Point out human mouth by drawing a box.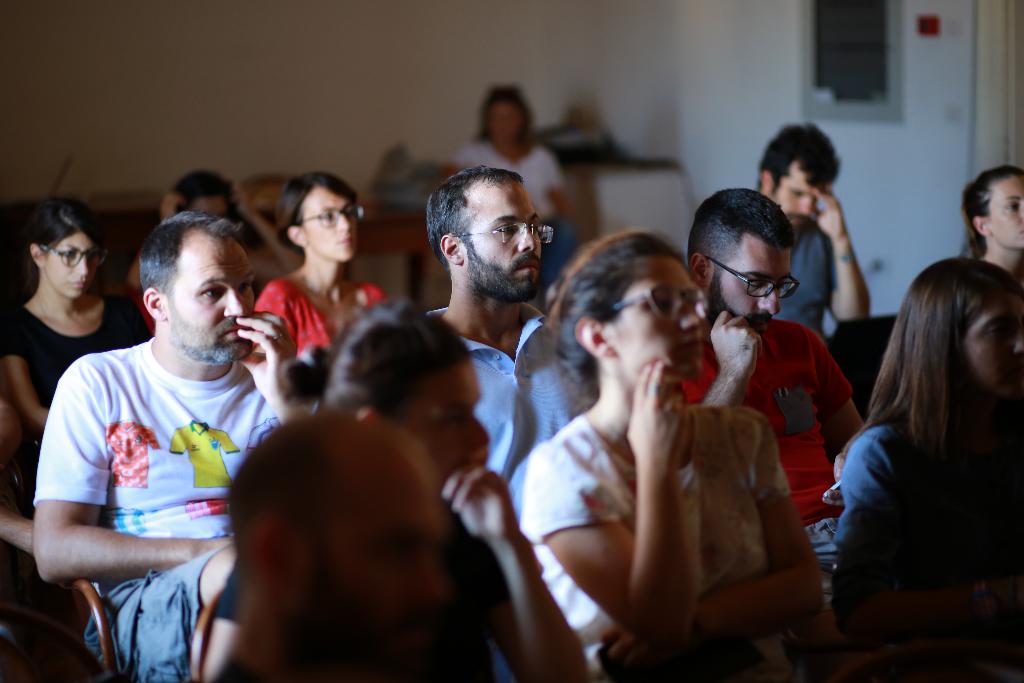
box(69, 277, 92, 290).
